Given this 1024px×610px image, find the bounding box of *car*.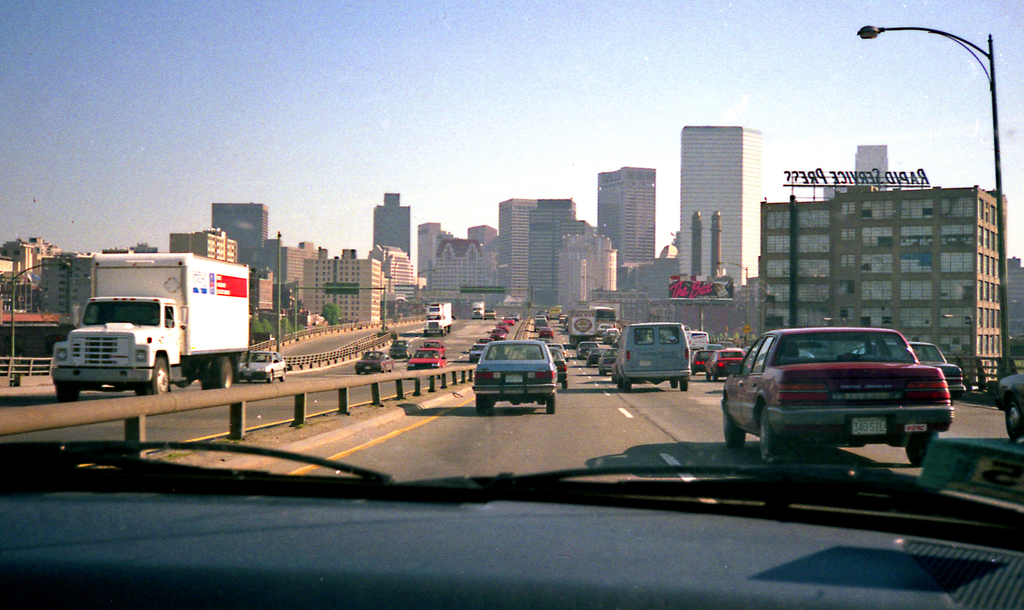
(997, 373, 1023, 443).
